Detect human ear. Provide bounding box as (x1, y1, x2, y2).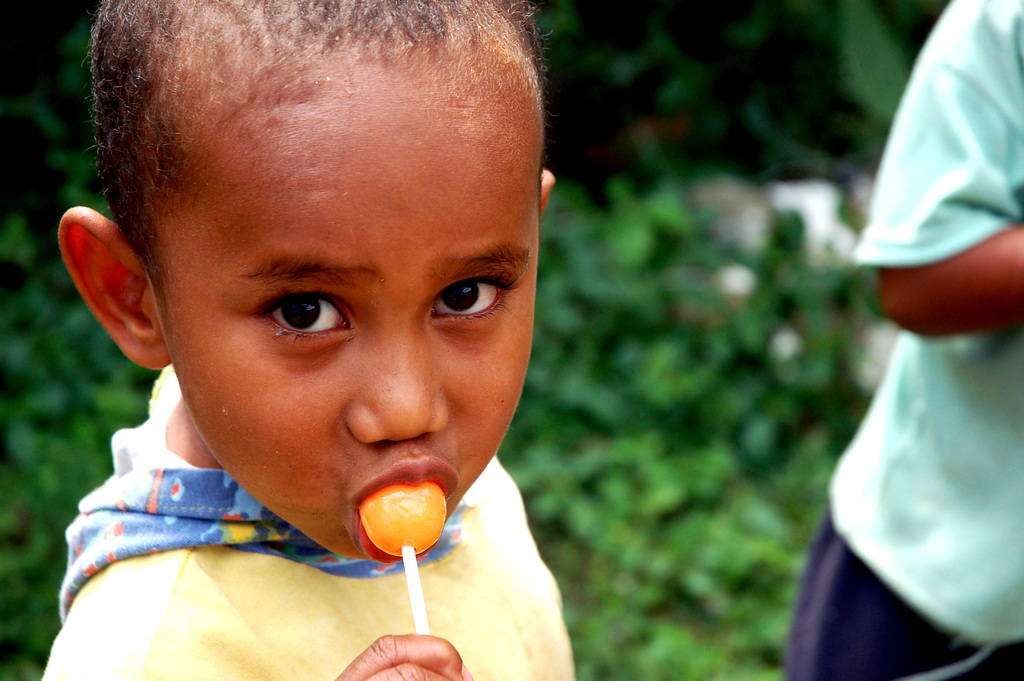
(541, 168, 557, 212).
